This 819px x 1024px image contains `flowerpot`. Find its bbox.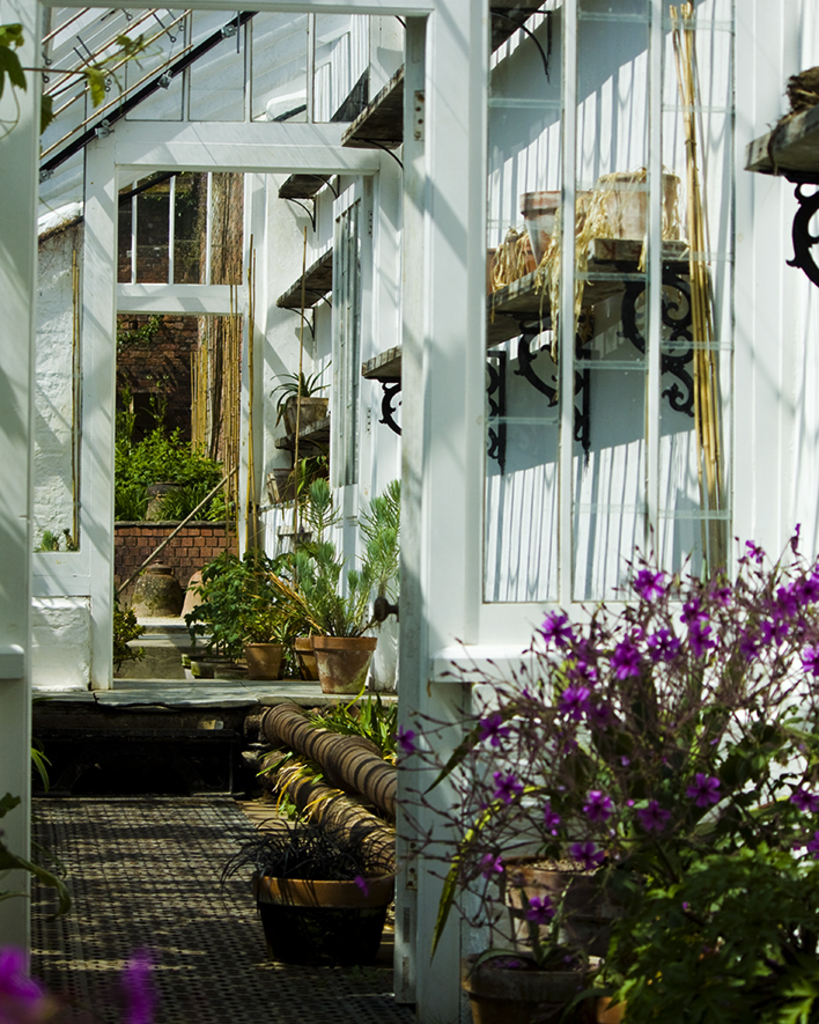
245, 640, 283, 683.
